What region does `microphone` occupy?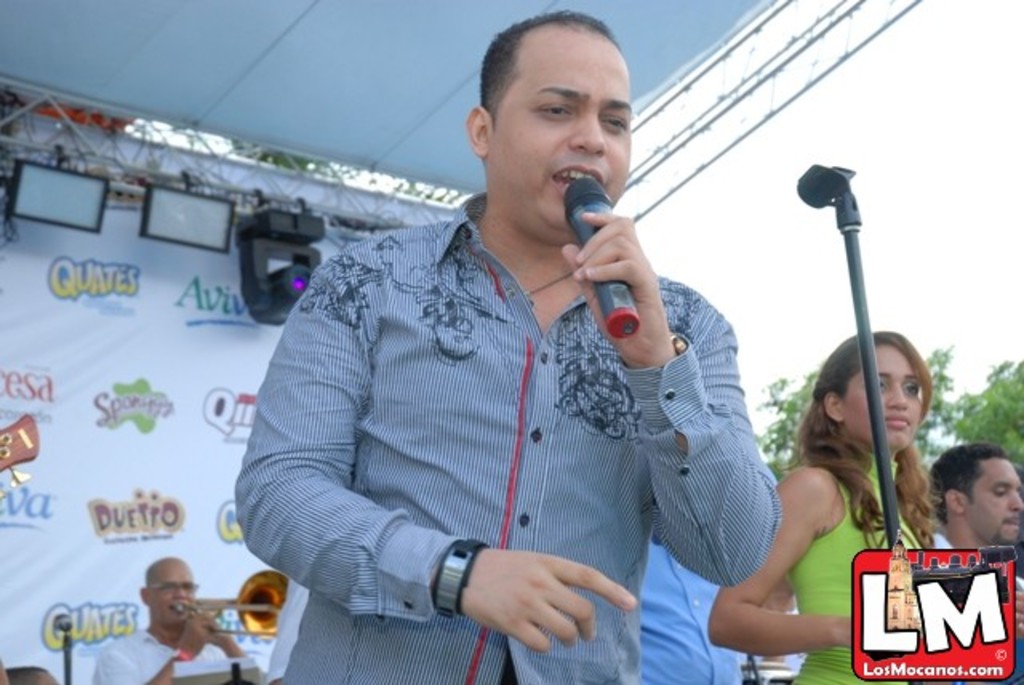
[53, 610, 70, 626].
